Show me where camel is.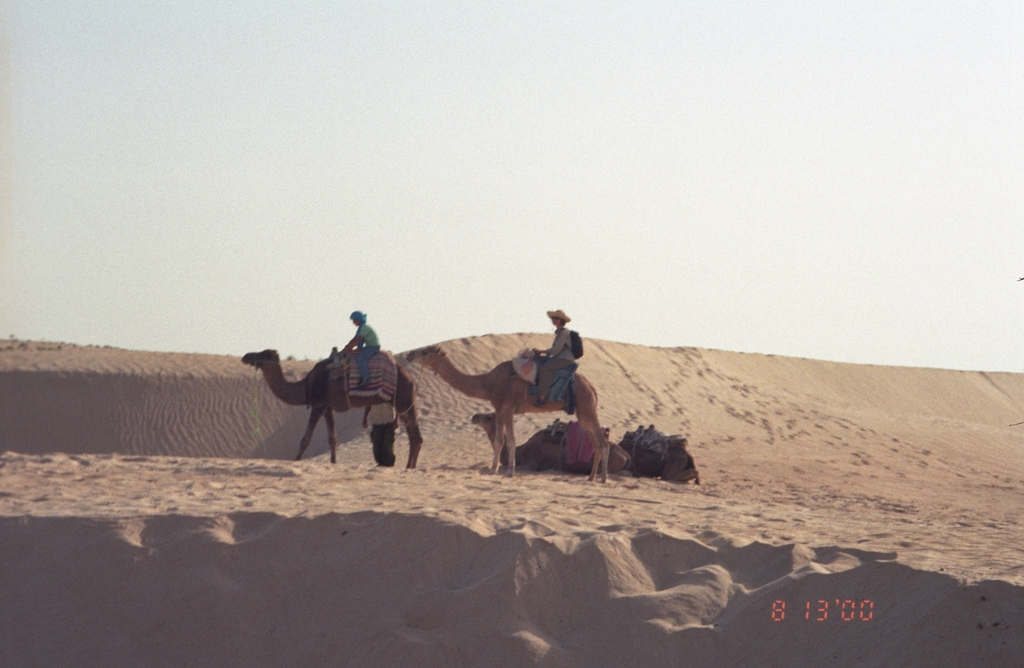
camel is at locate(408, 348, 612, 486).
